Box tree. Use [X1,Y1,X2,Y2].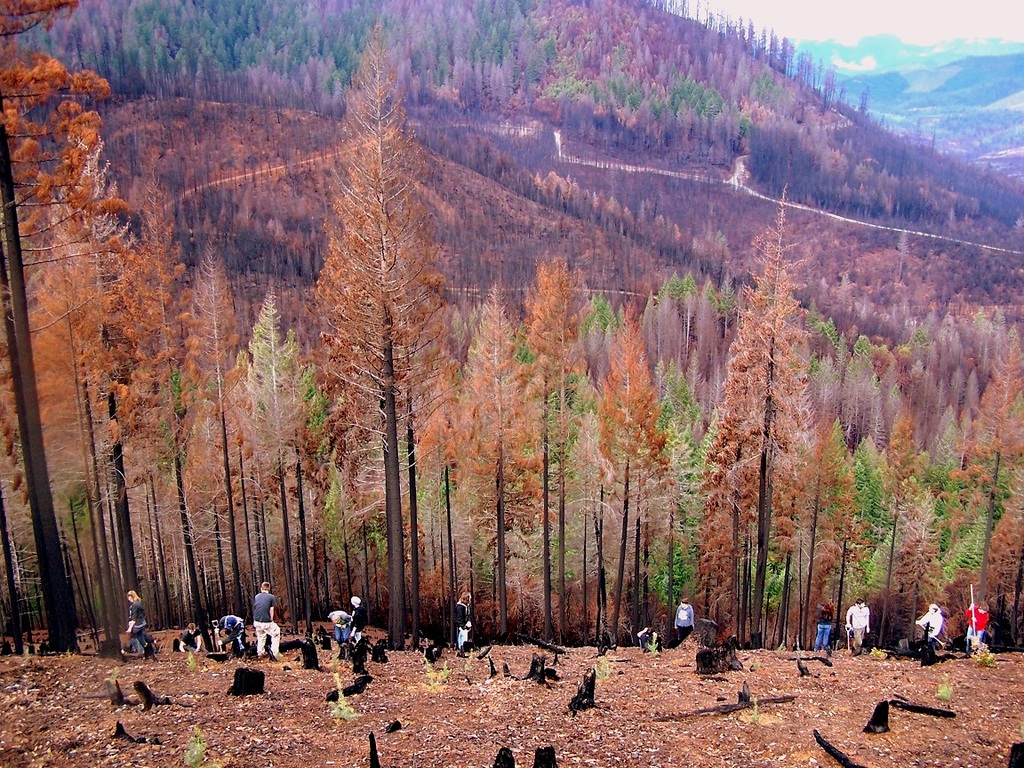
[248,271,299,636].
